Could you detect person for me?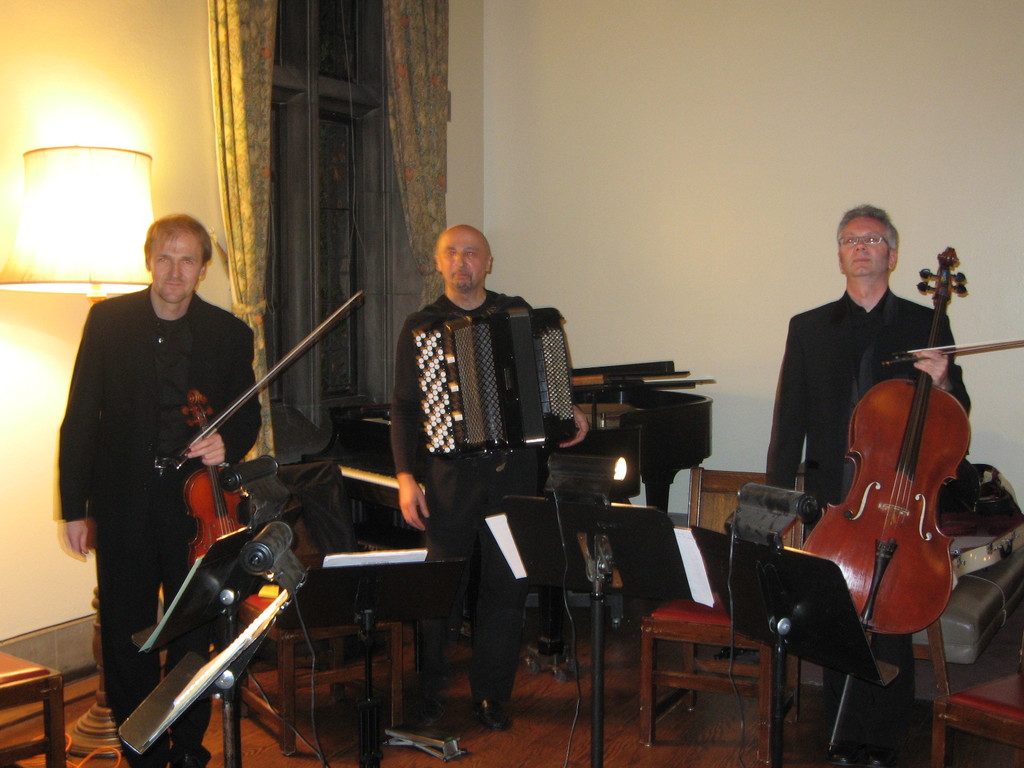
Detection result: 773 199 979 767.
